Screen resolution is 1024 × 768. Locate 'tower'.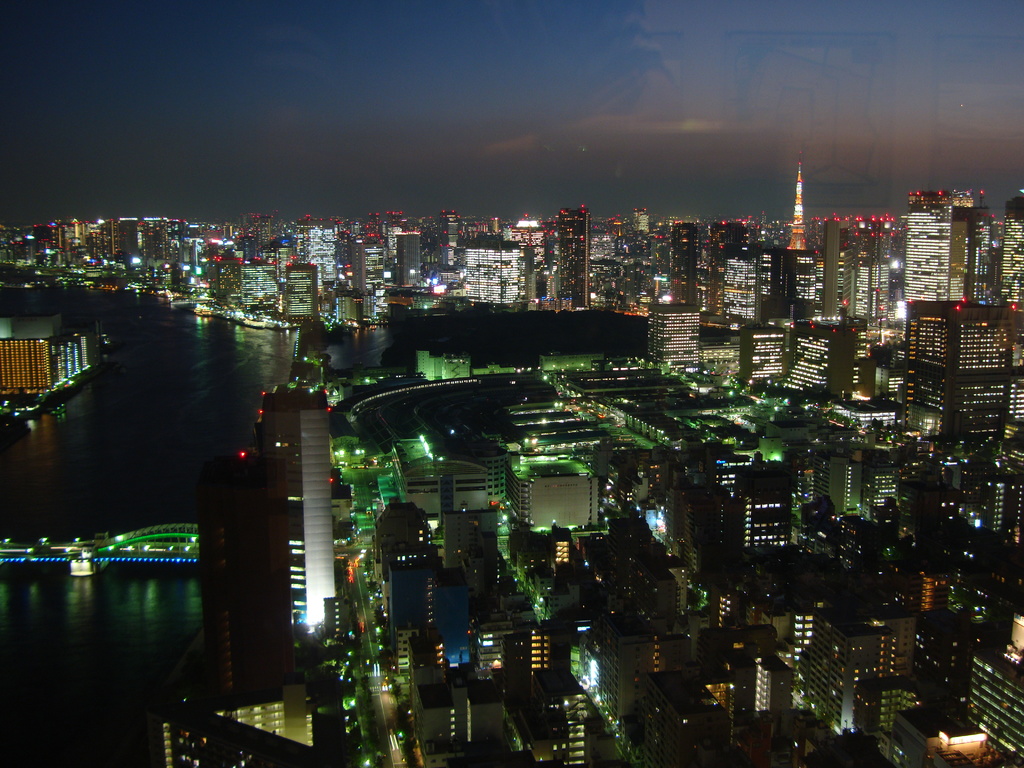
x1=960, y1=447, x2=1023, y2=548.
